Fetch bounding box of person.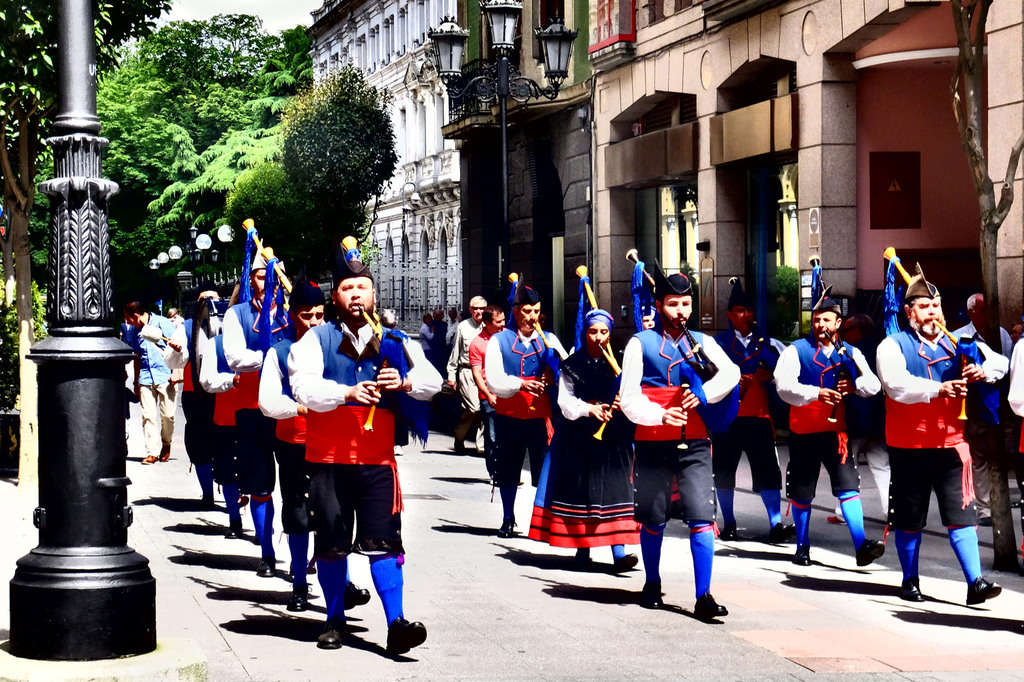
Bbox: <box>438,297,491,452</box>.
